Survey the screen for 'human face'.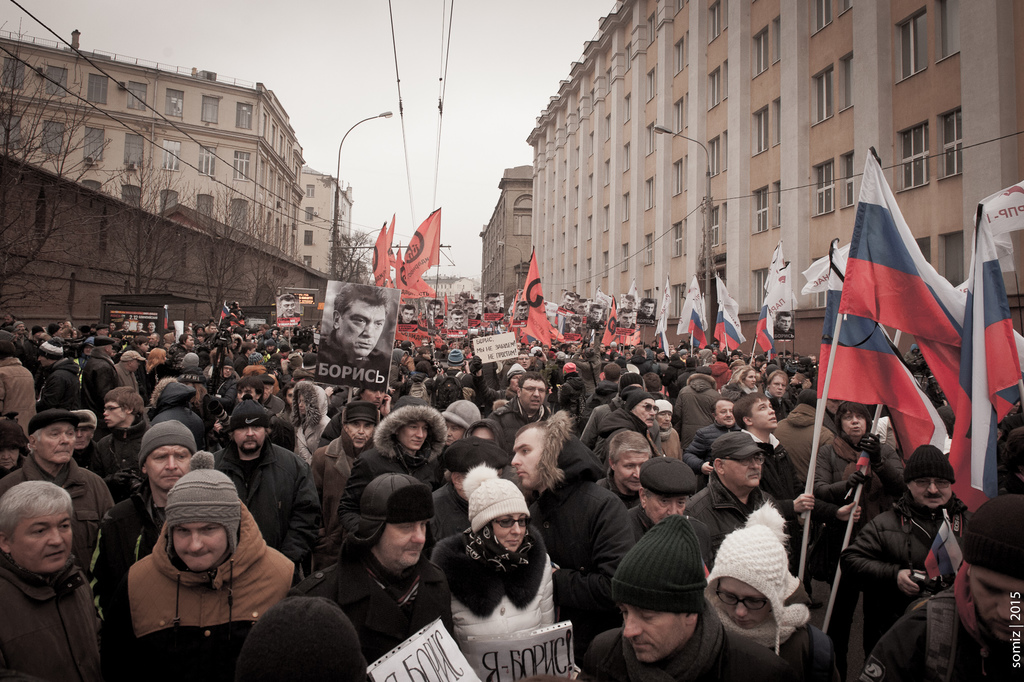
Survey found: BBox(519, 379, 548, 413).
